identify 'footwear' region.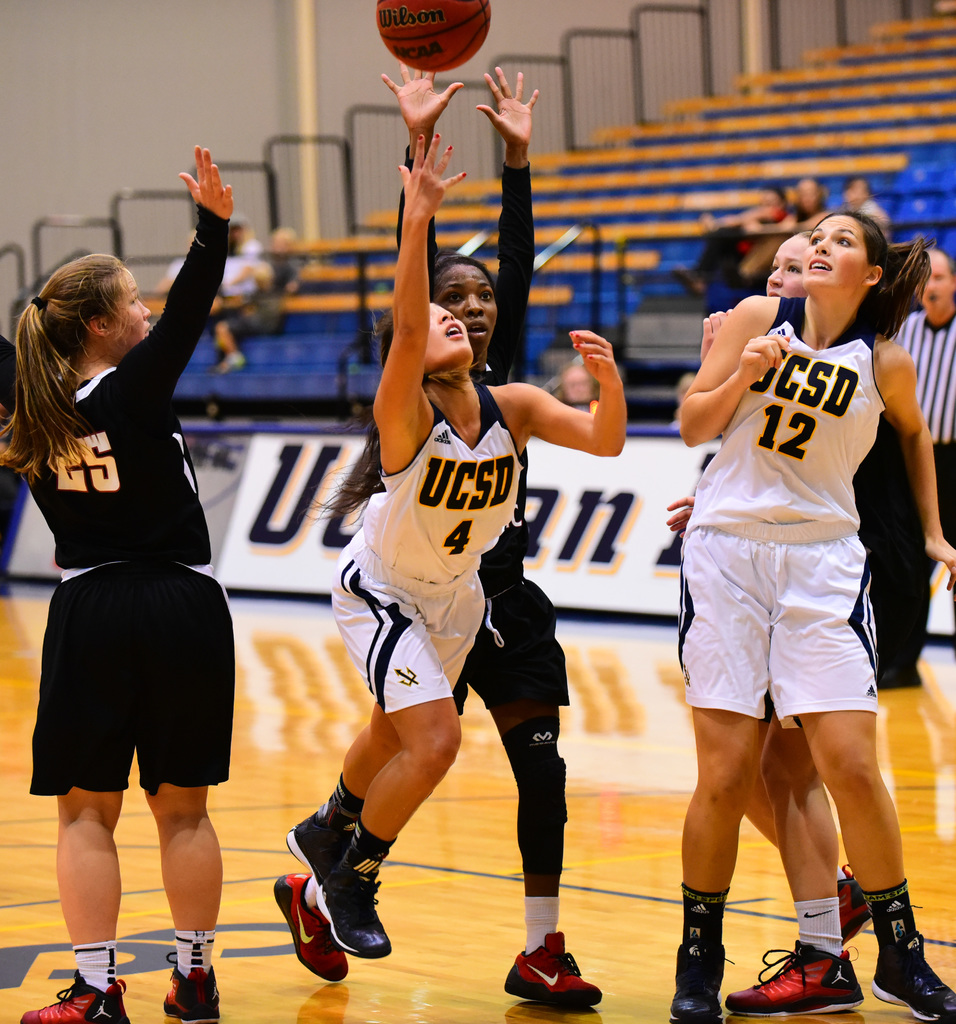
Region: [865,920,955,1023].
